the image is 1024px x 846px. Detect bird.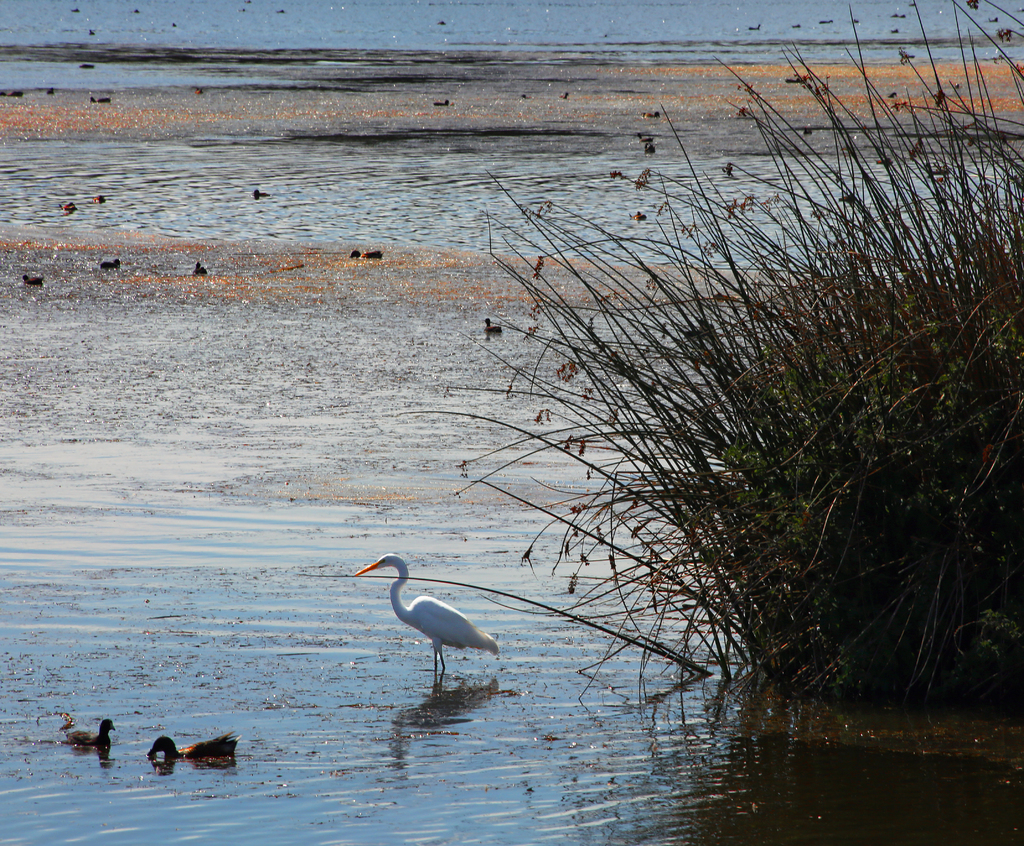
Detection: (433,97,449,108).
